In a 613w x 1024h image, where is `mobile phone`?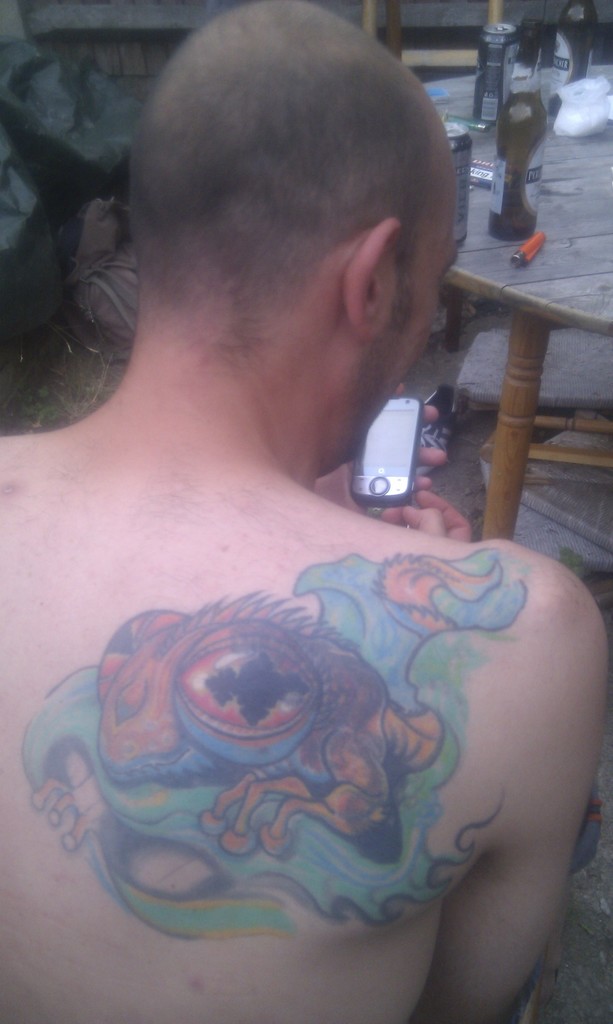
(left=353, top=396, right=424, bottom=510).
